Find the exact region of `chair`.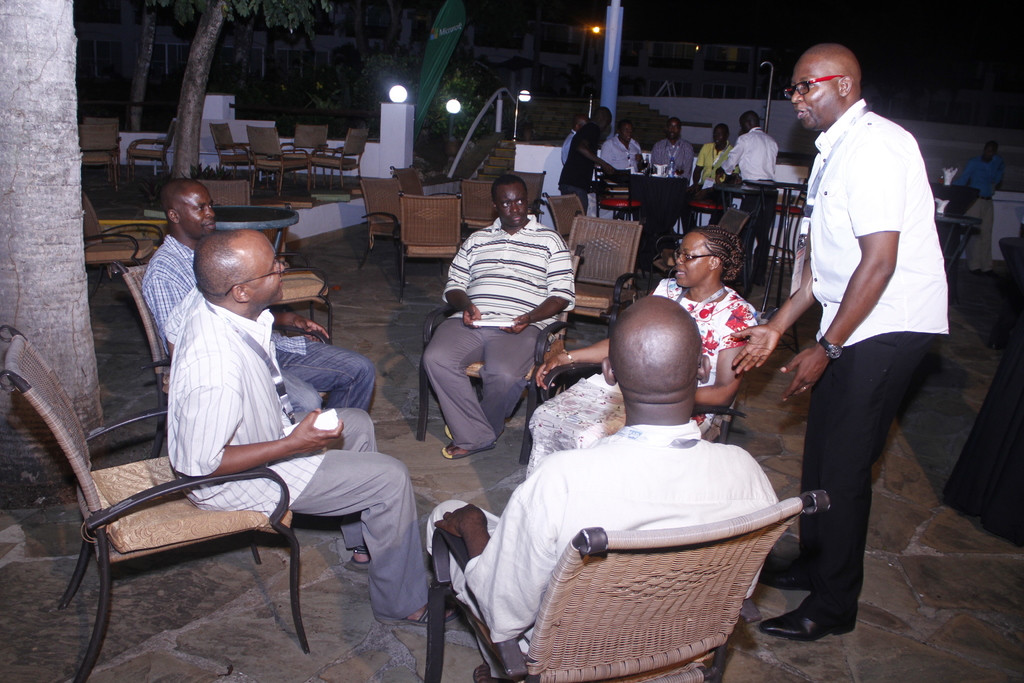
Exact region: [560, 211, 647, 337].
